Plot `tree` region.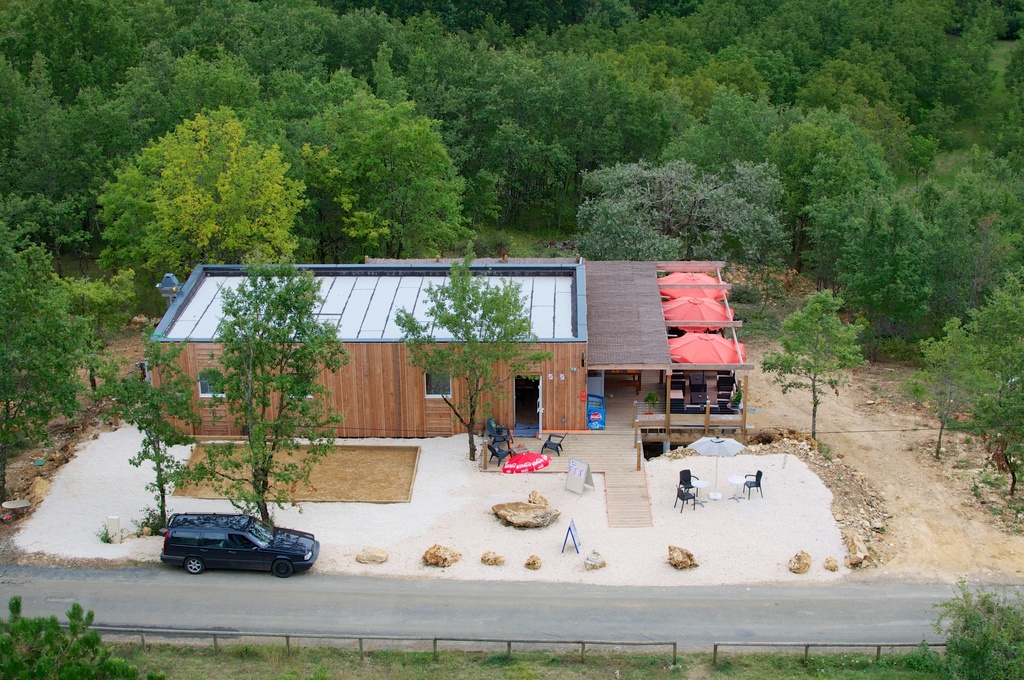
Plotted at 896 315 994 457.
